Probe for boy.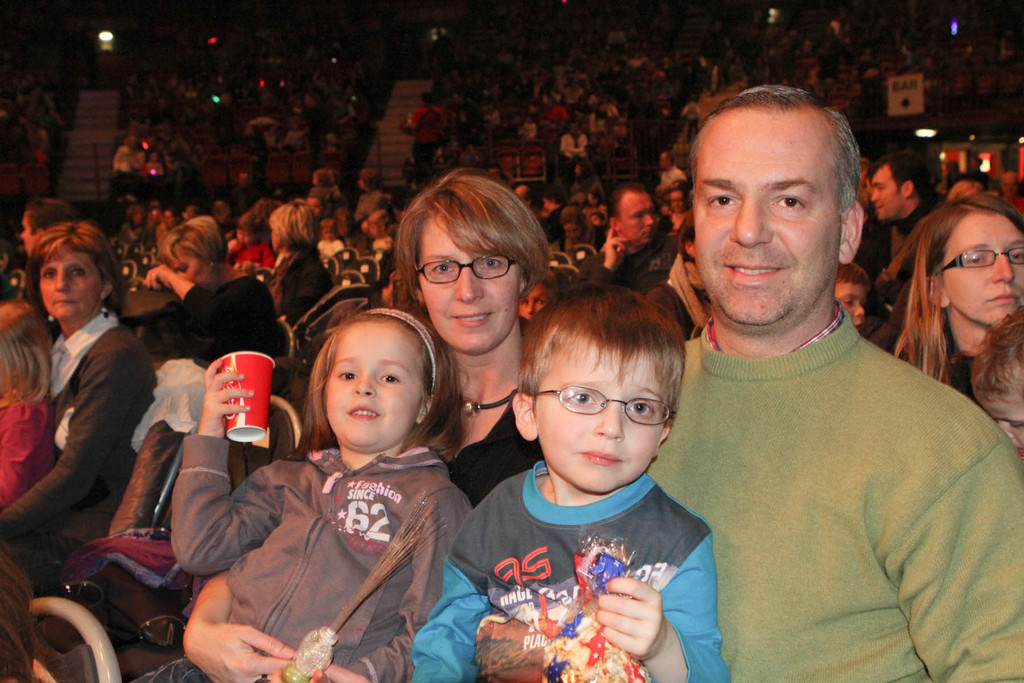
Probe result: bbox=[367, 208, 392, 249].
